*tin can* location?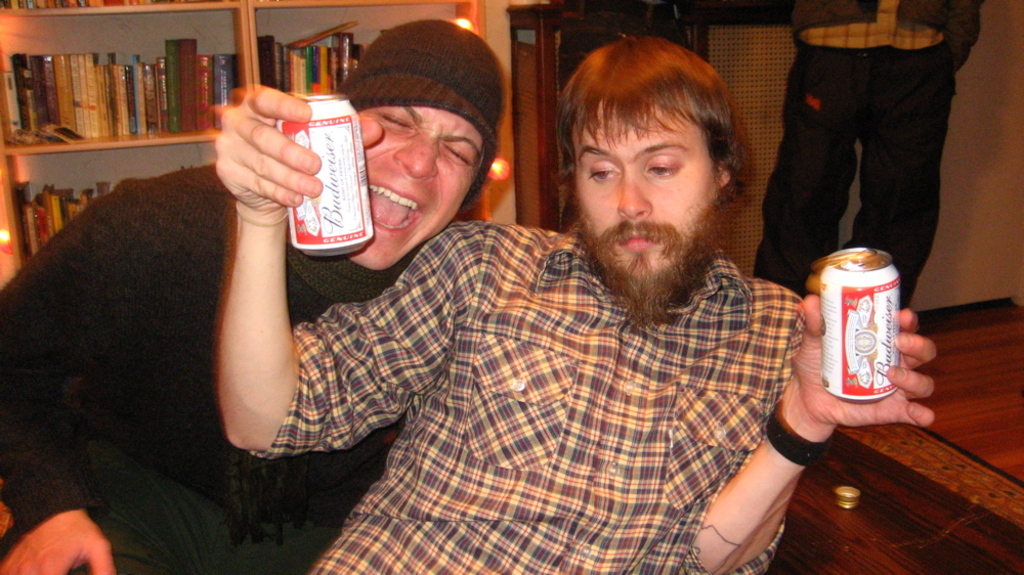
{"left": 273, "top": 91, "right": 376, "bottom": 255}
